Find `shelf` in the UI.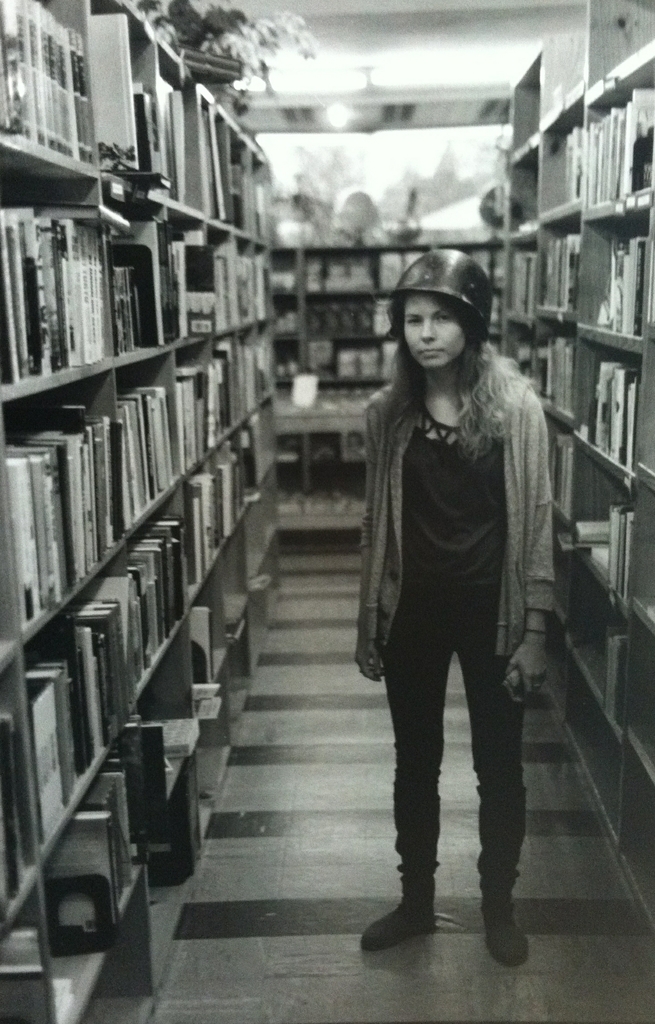
UI element at [582, 47, 654, 218].
